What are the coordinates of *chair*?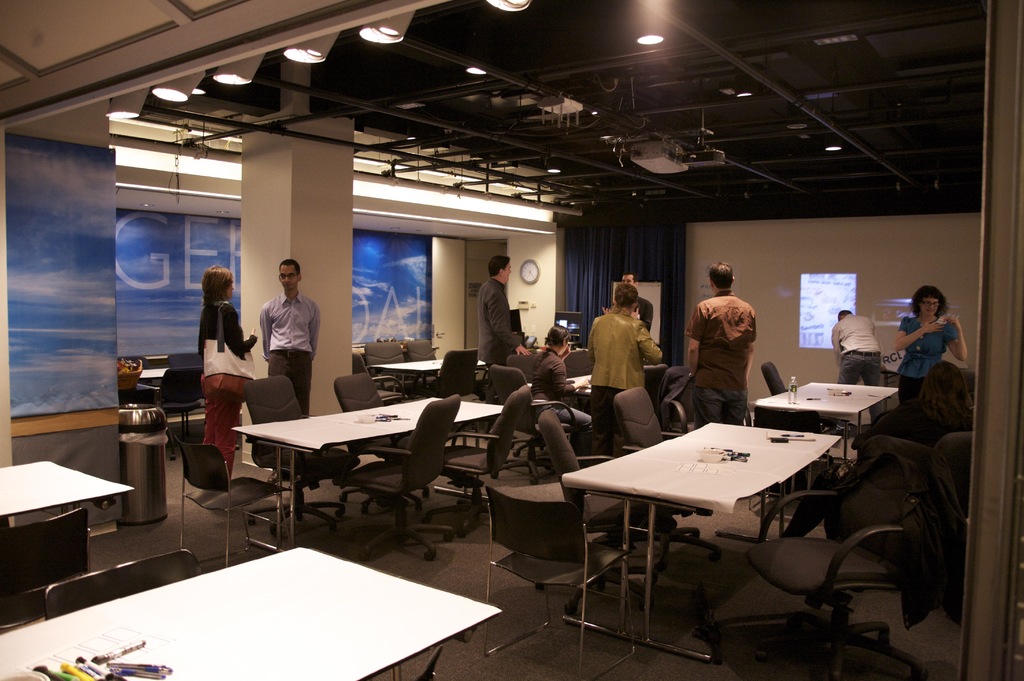
{"x1": 335, "y1": 367, "x2": 384, "y2": 505}.
